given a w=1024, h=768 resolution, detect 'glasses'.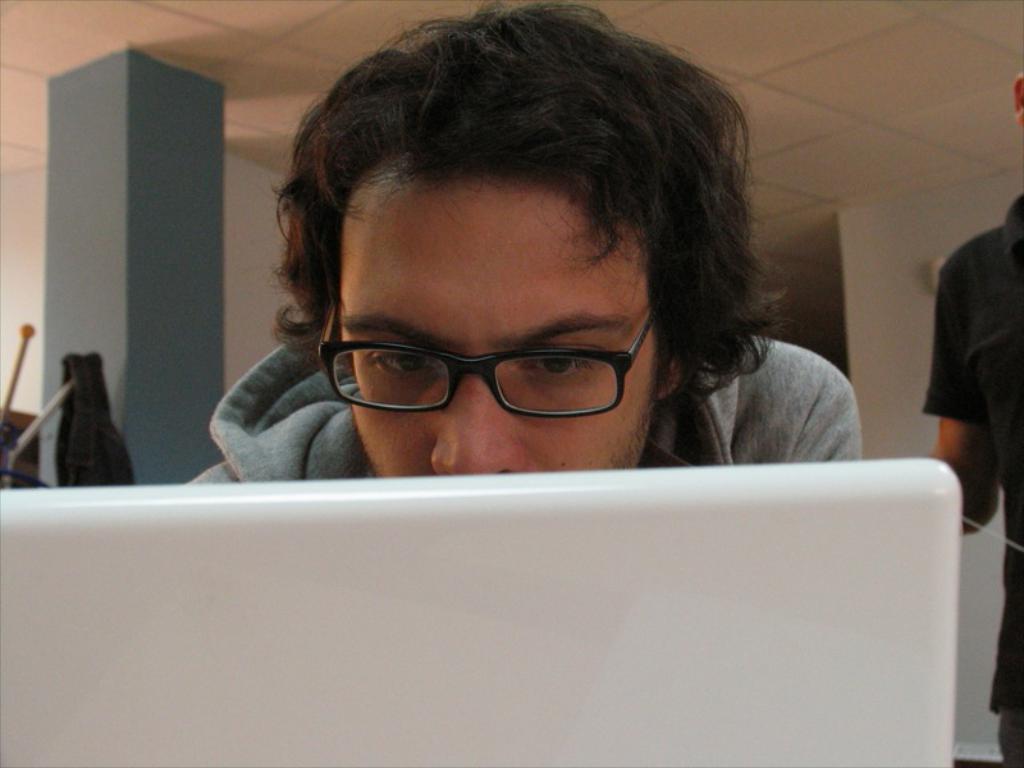
{"x1": 317, "y1": 291, "x2": 667, "y2": 415}.
